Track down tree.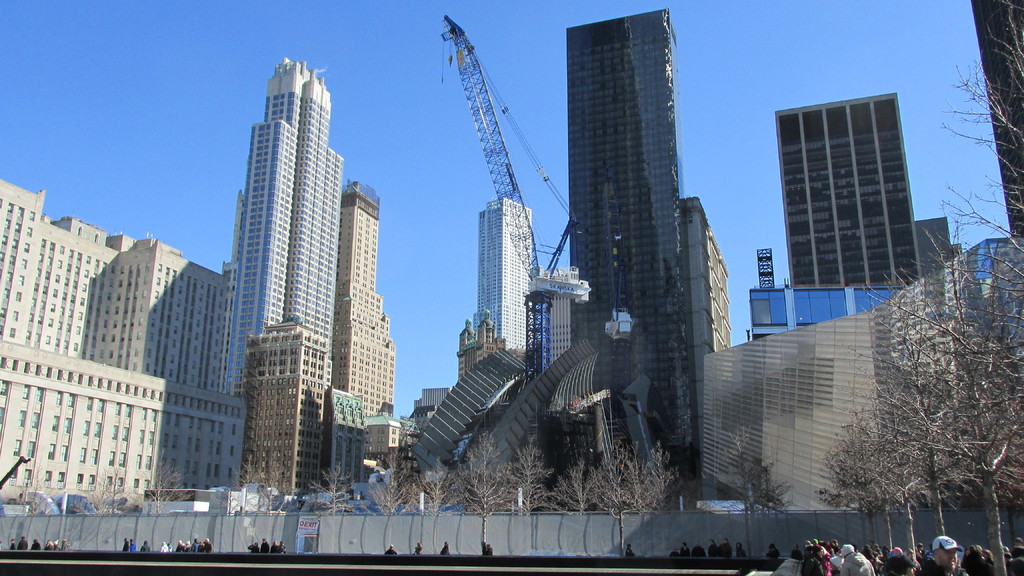
Tracked to BBox(930, 0, 1023, 513).
